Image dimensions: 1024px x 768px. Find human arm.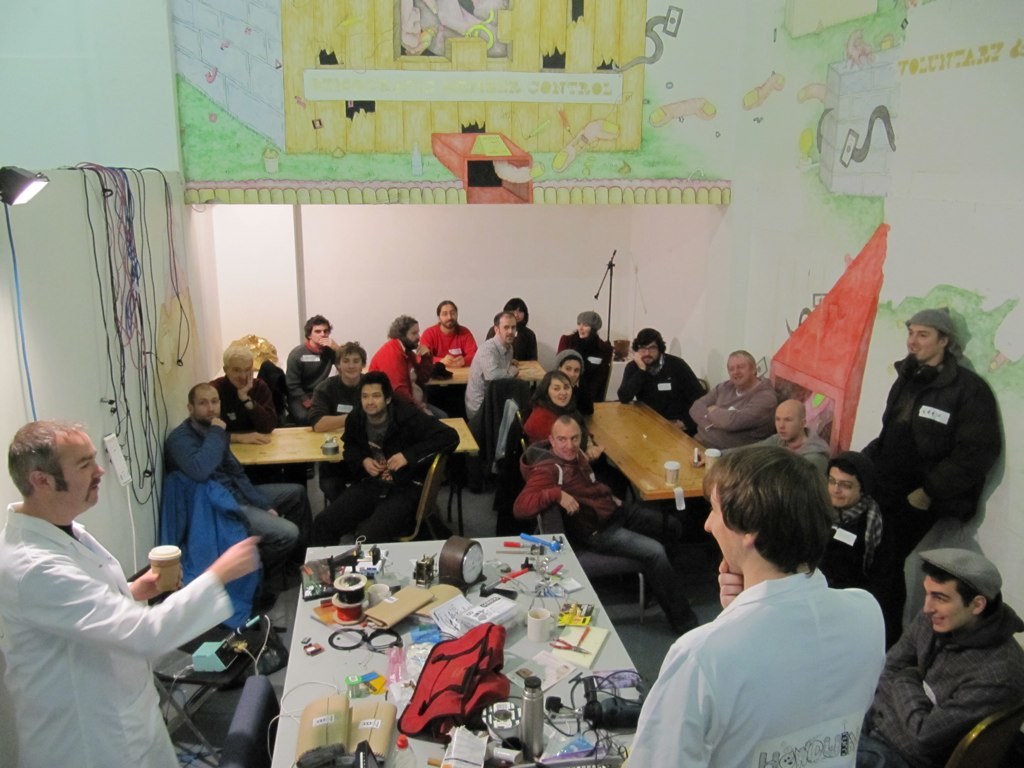
{"left": 205, "top": 381, "right": 272, "bottom": 449}.
